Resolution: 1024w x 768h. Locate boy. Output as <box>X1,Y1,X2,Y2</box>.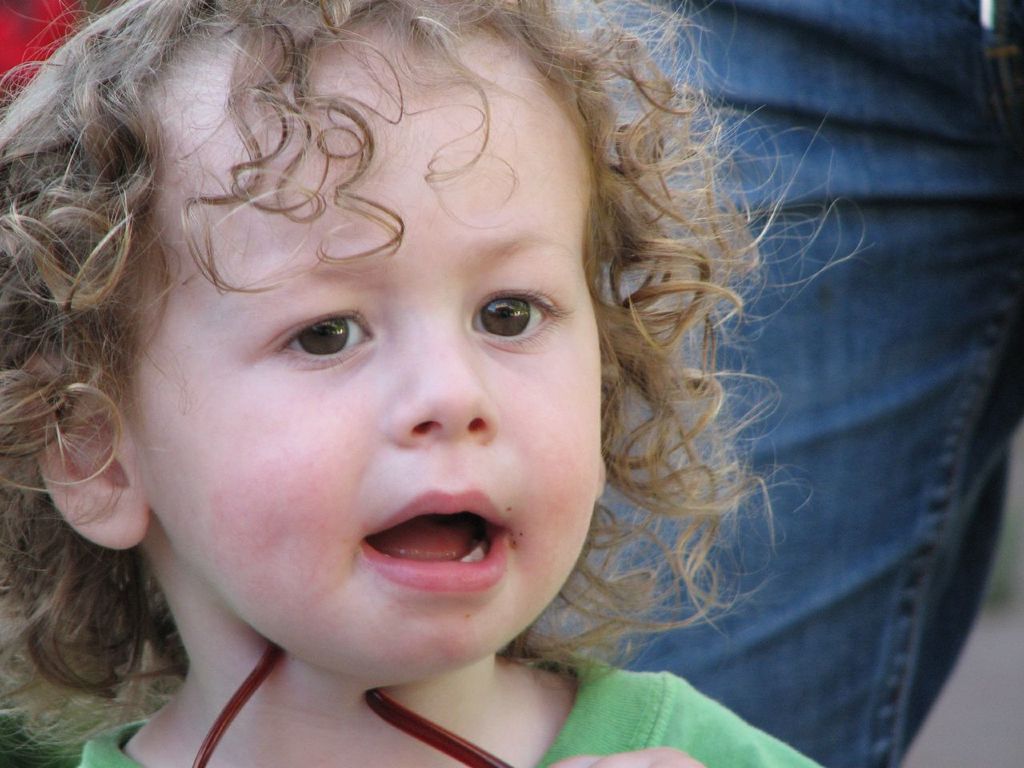
<box>0,0,826,767</box>.
